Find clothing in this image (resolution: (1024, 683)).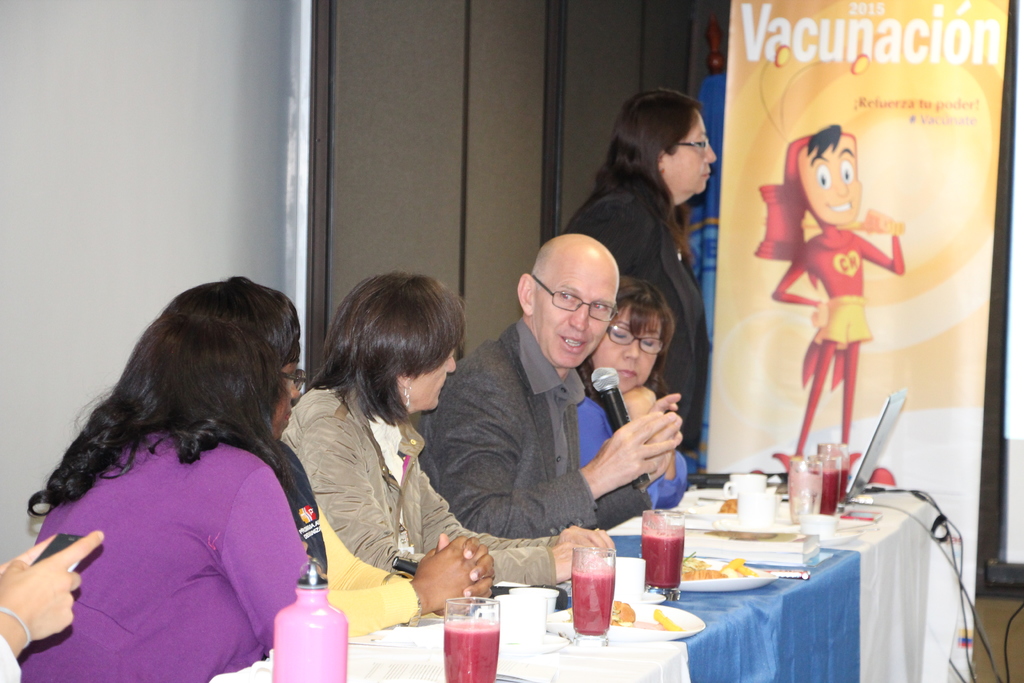
crop(575, 393, 692, 509).
